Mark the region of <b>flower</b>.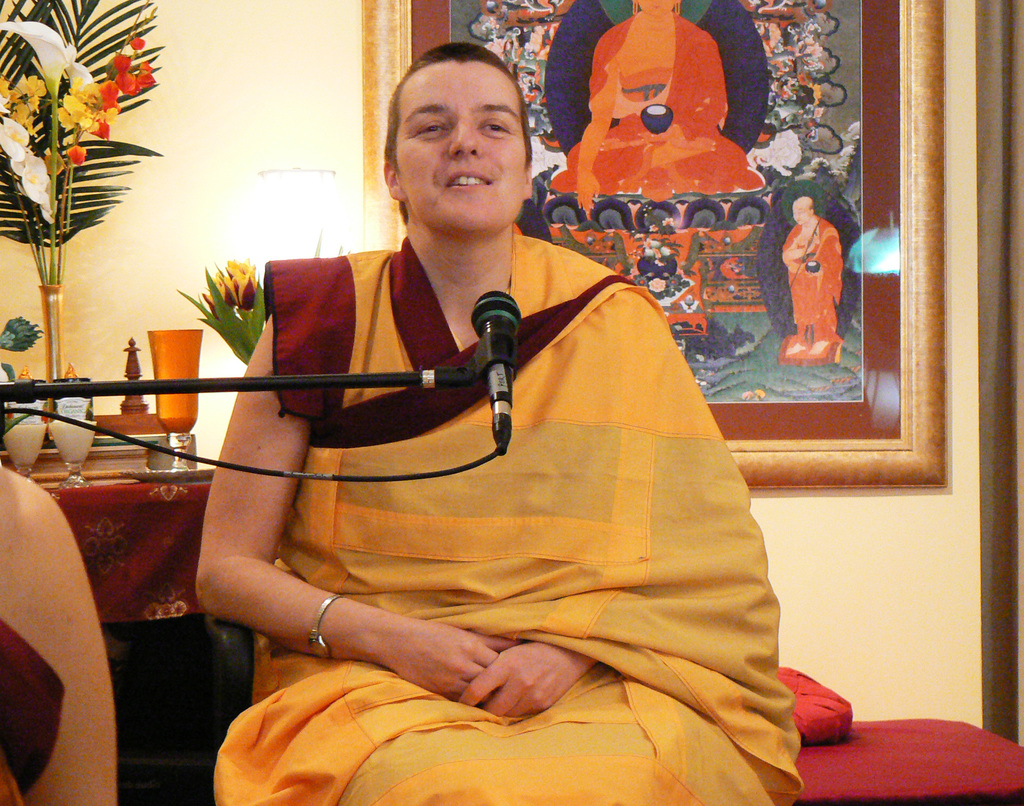
Region: <region>756, 387, 765, 400</region>.
